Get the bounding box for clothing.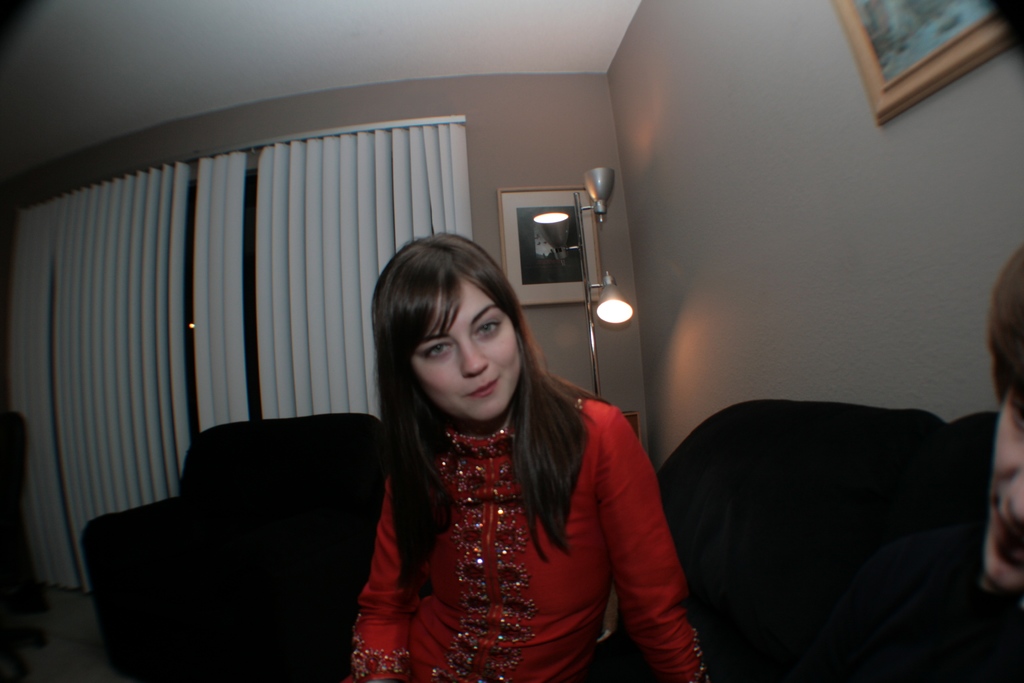
810:519:1023:682.
